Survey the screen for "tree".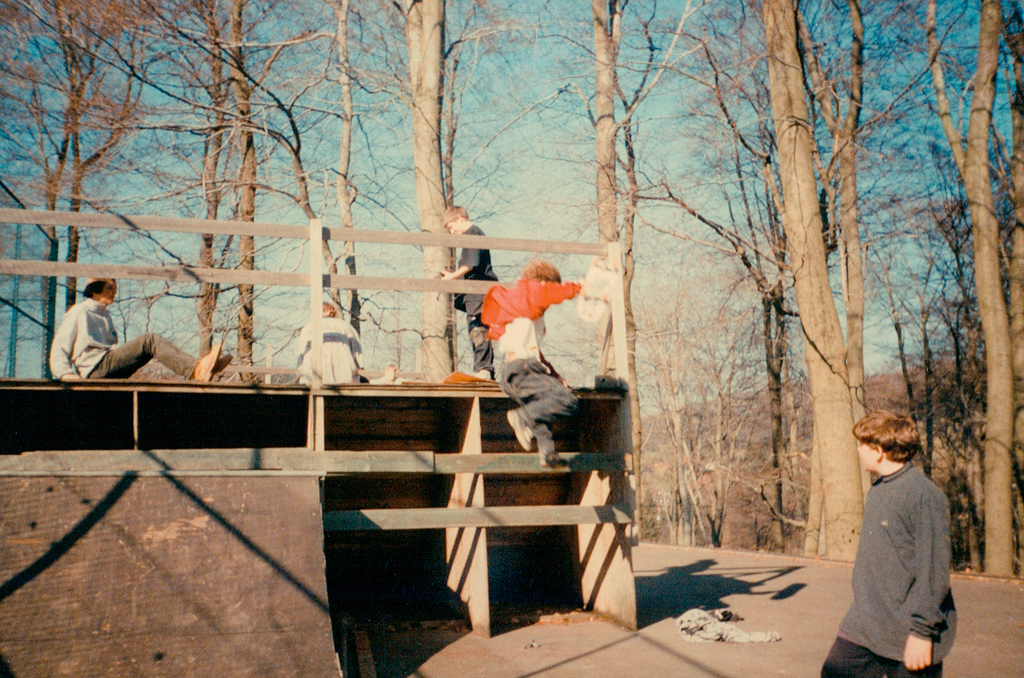
Survey found: crop(221, 0, 308, 393).
